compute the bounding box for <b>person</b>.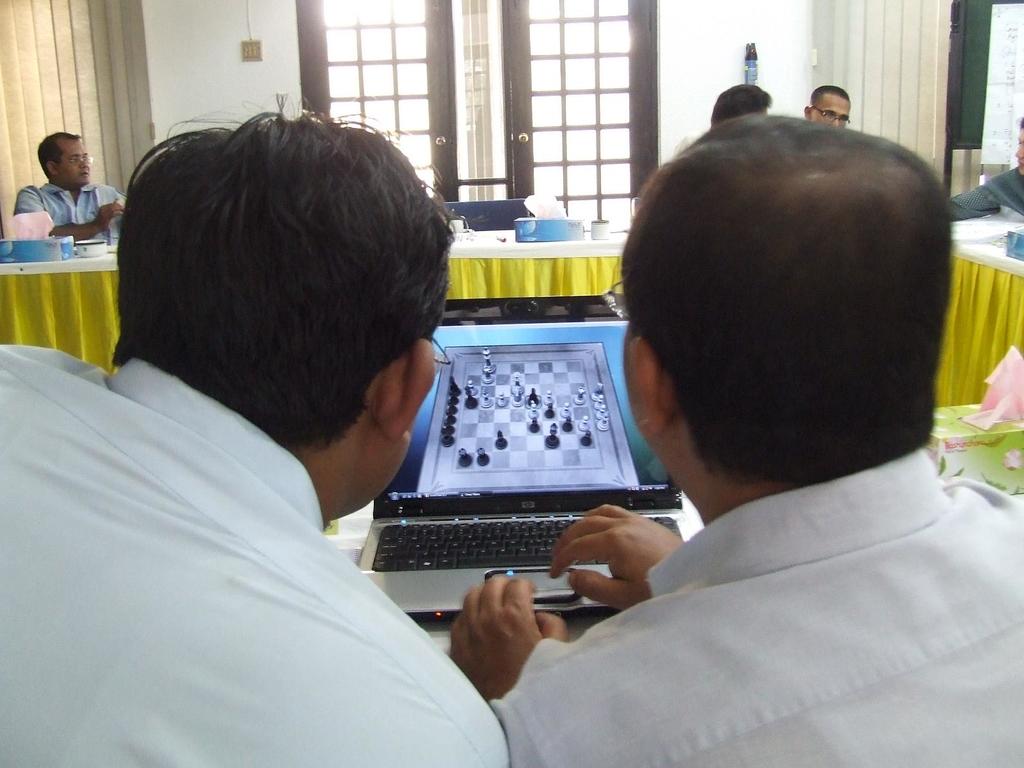
pyautogui.locateOnScreen(796, 90, 856, 134).
